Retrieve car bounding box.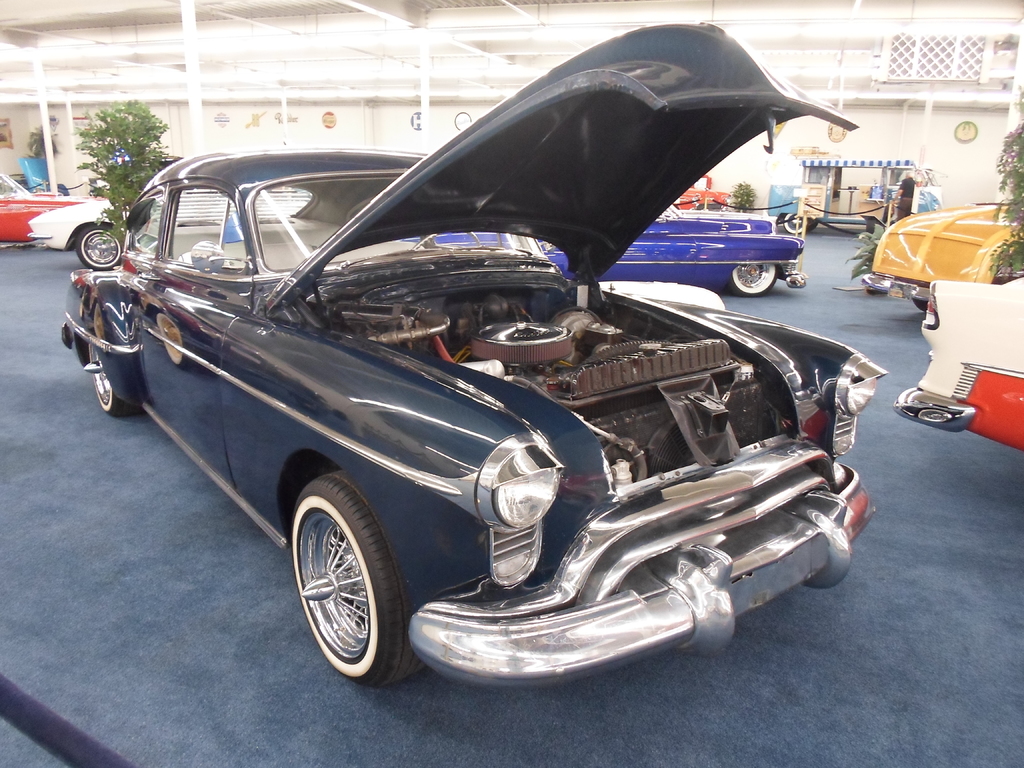
Bounding box: detection(0, 172, 113, 250).
